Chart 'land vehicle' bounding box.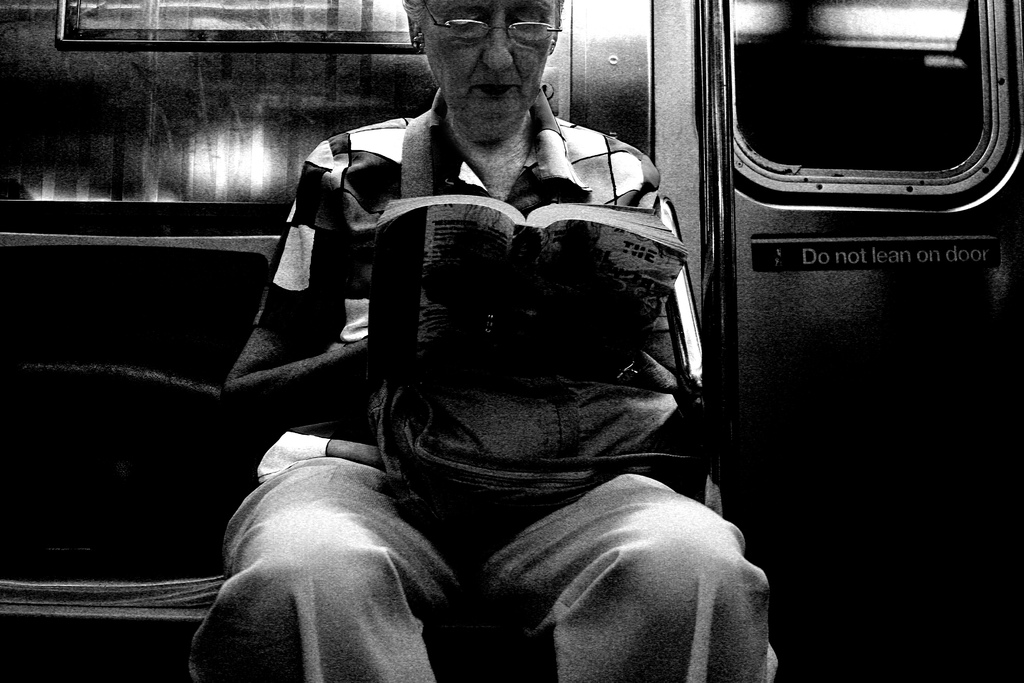
Charted: locate(0, 0, 1023, 682).
